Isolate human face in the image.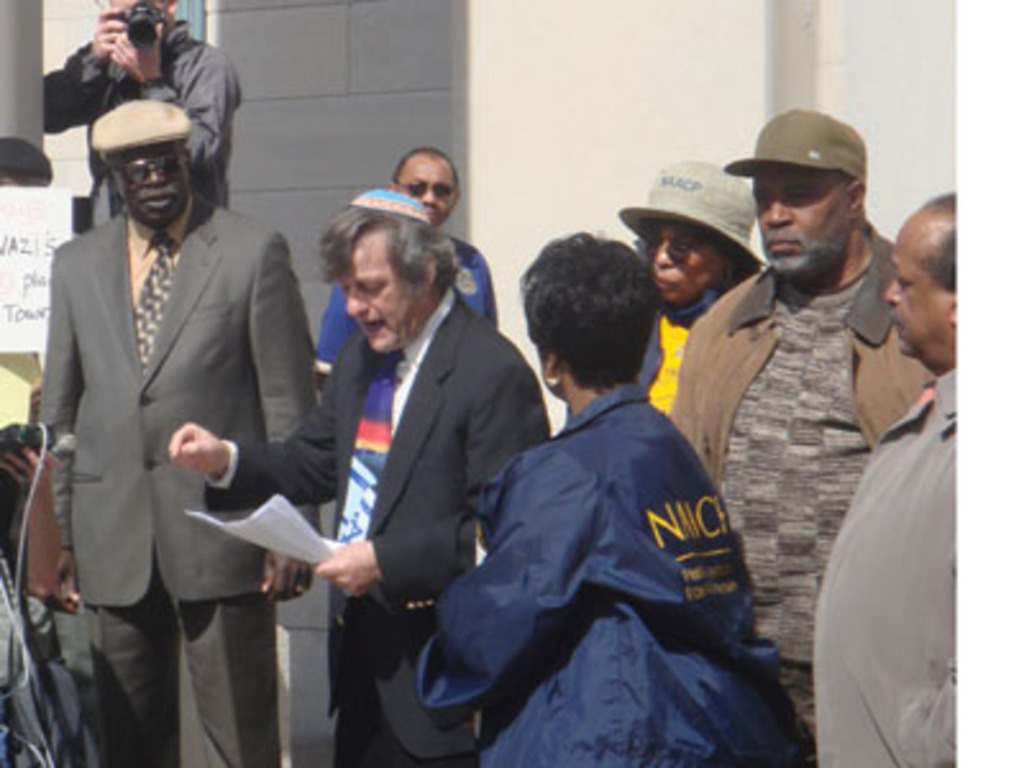
Isolated region: {"x1": 315, "y1": 184, "x2": 458, "y2": 358}.
